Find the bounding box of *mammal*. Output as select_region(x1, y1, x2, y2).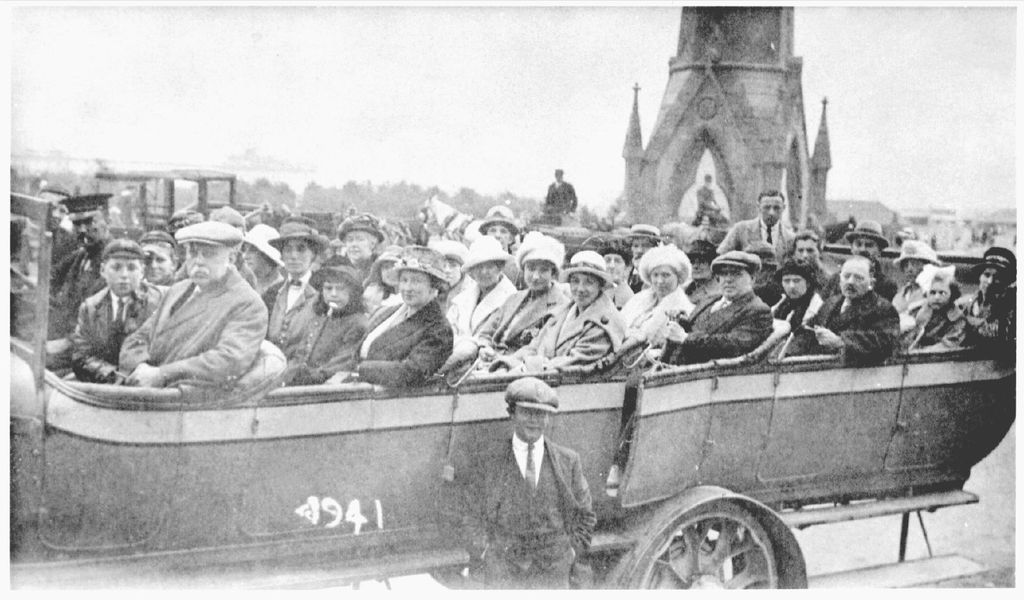
select_region(609, 248, 775, 487).
